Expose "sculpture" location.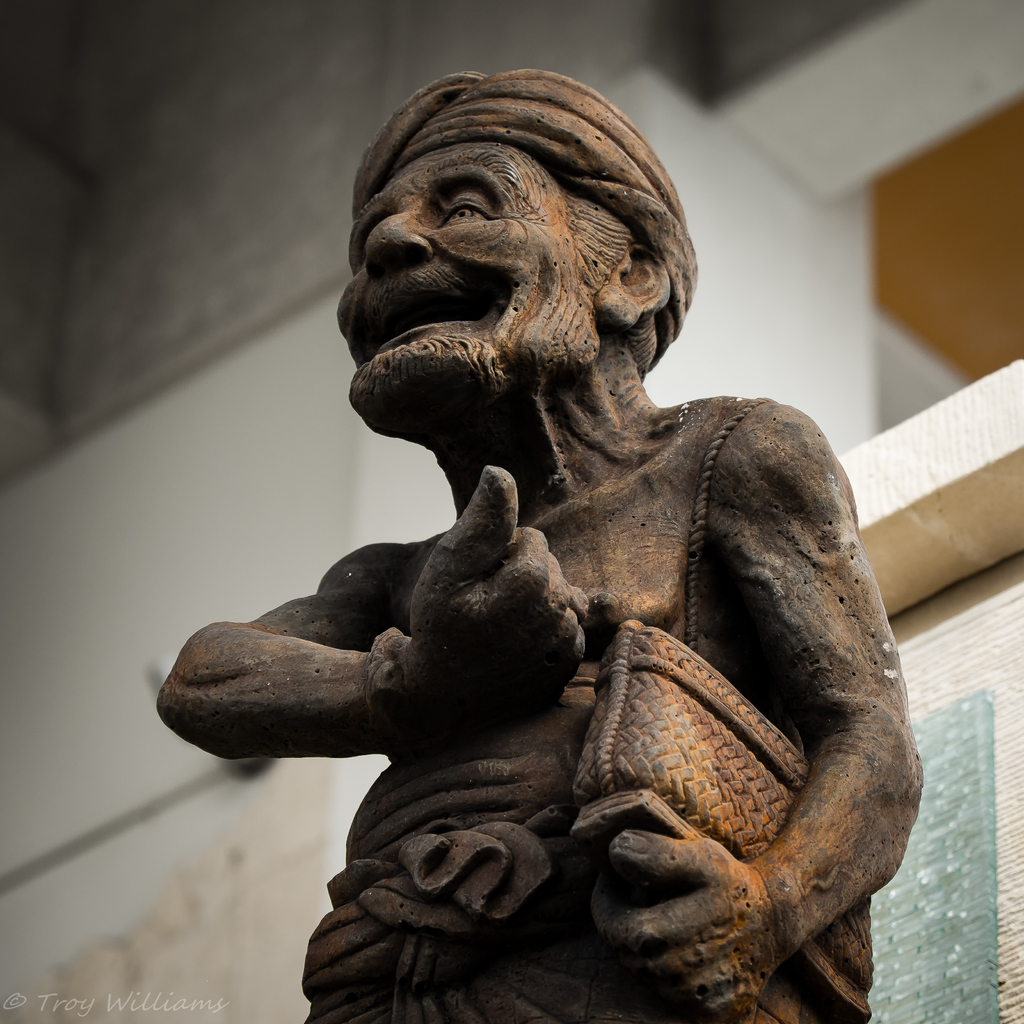
Exposed at left=156, top=65, right=927, bottom=1023.
